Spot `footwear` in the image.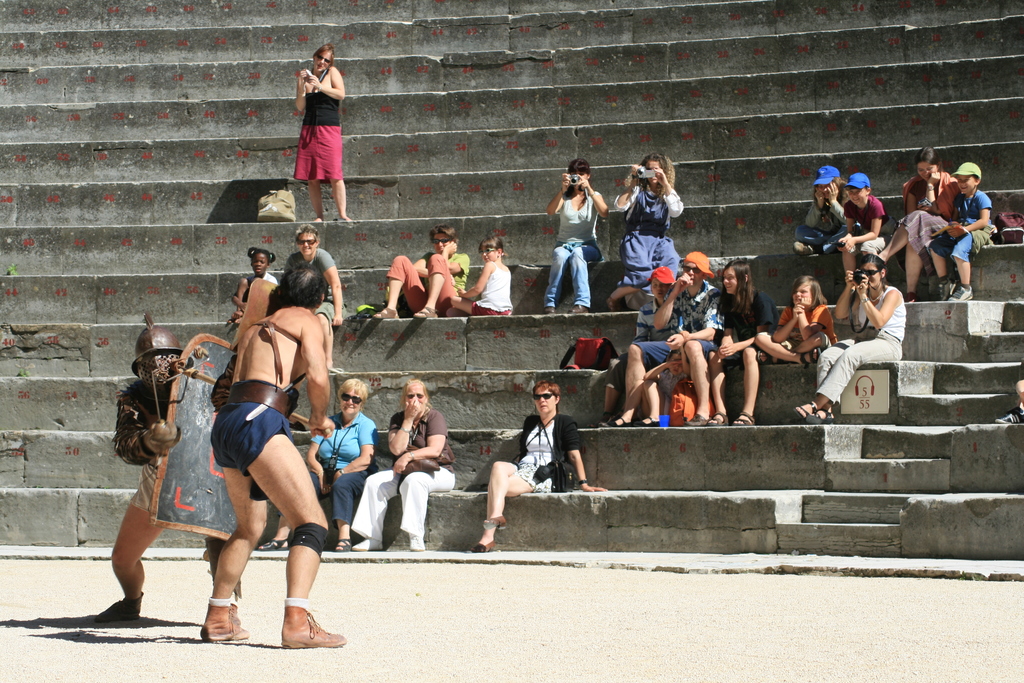
`footwear` found at detection(812, 408, 844, 421).
